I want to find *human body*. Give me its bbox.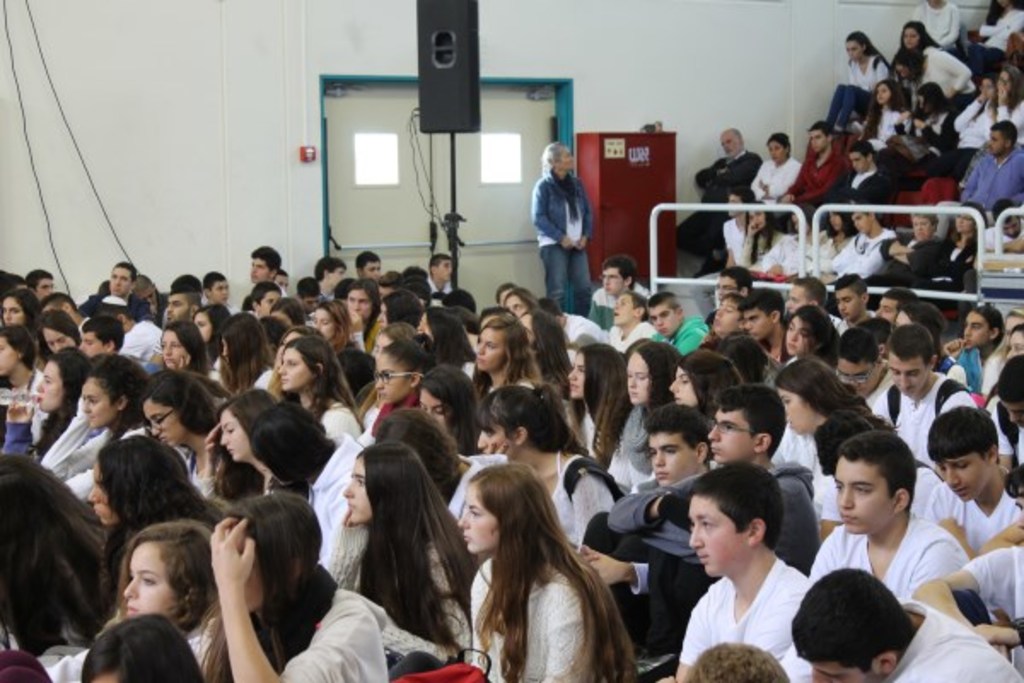
918, 400, 1022, 570.
